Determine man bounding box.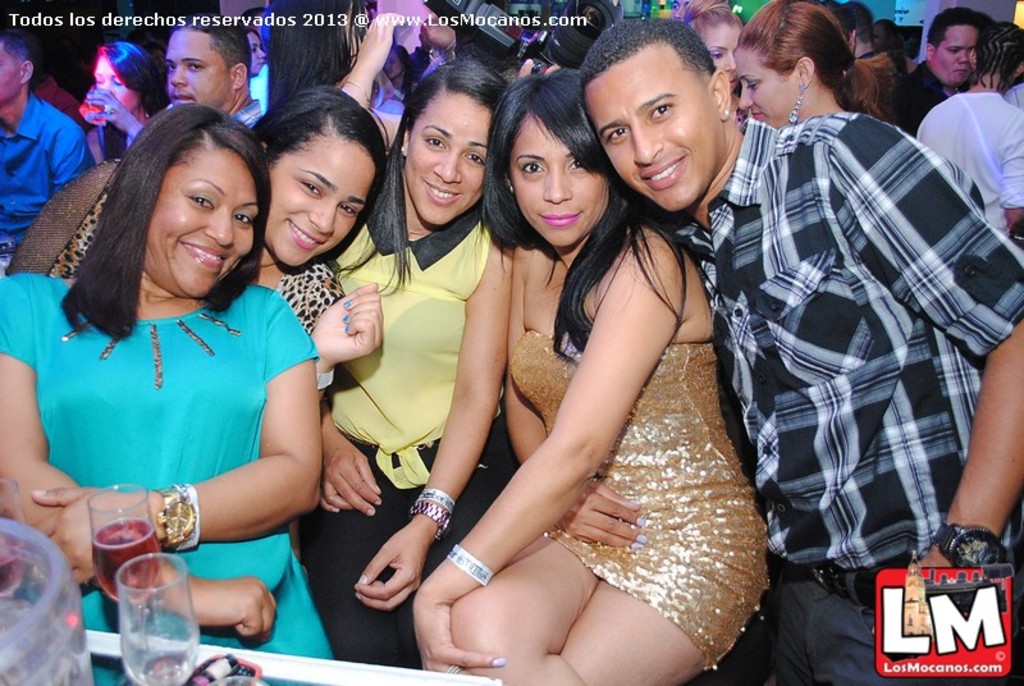
Determined: <bbox>897, 6, 986, 136</bbox>.
